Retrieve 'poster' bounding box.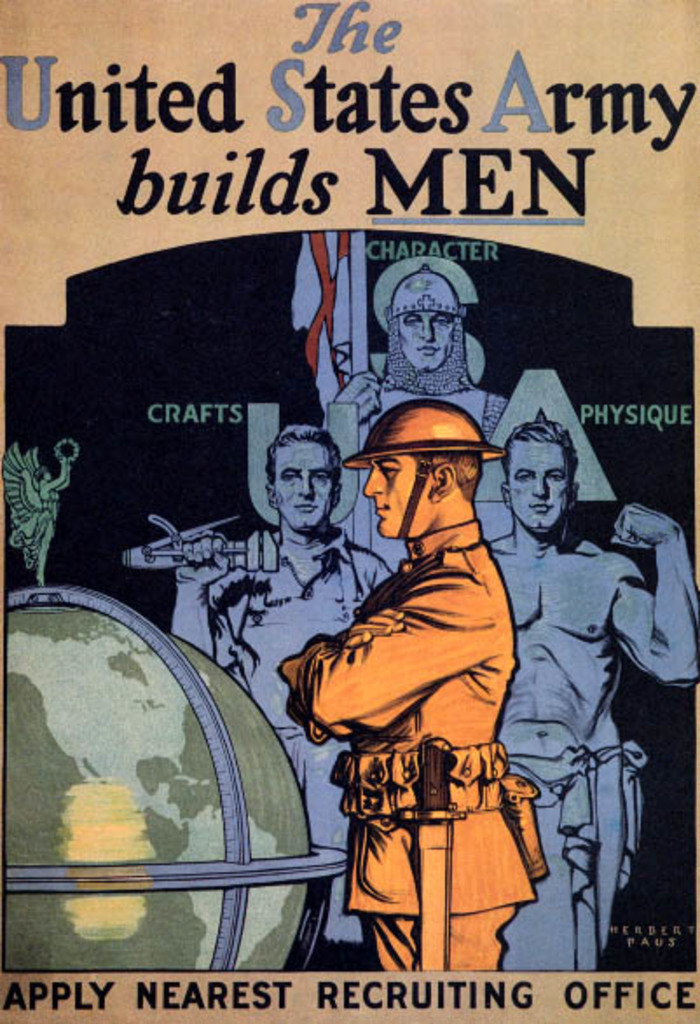
Bounding box: (x1=0, y1=0, x2=698, y2=1022).
